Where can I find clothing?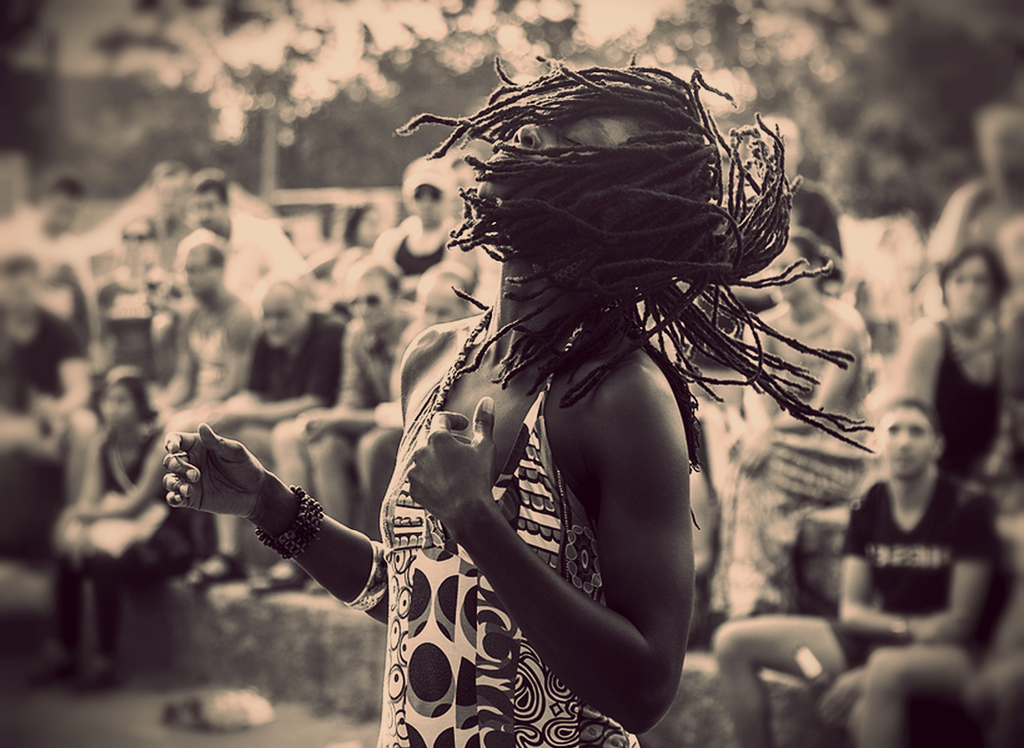
You can find it at left=812, top=473, right=1010, bottom=694.
